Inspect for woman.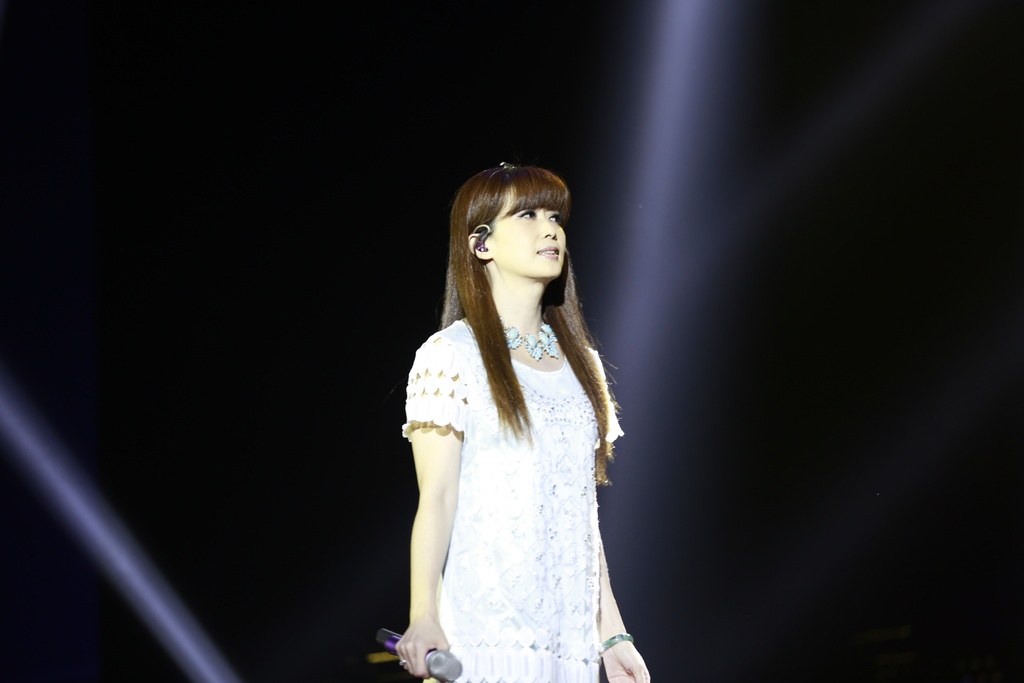
Inspection: (left=395, top=161, right=652, bottom=682).
